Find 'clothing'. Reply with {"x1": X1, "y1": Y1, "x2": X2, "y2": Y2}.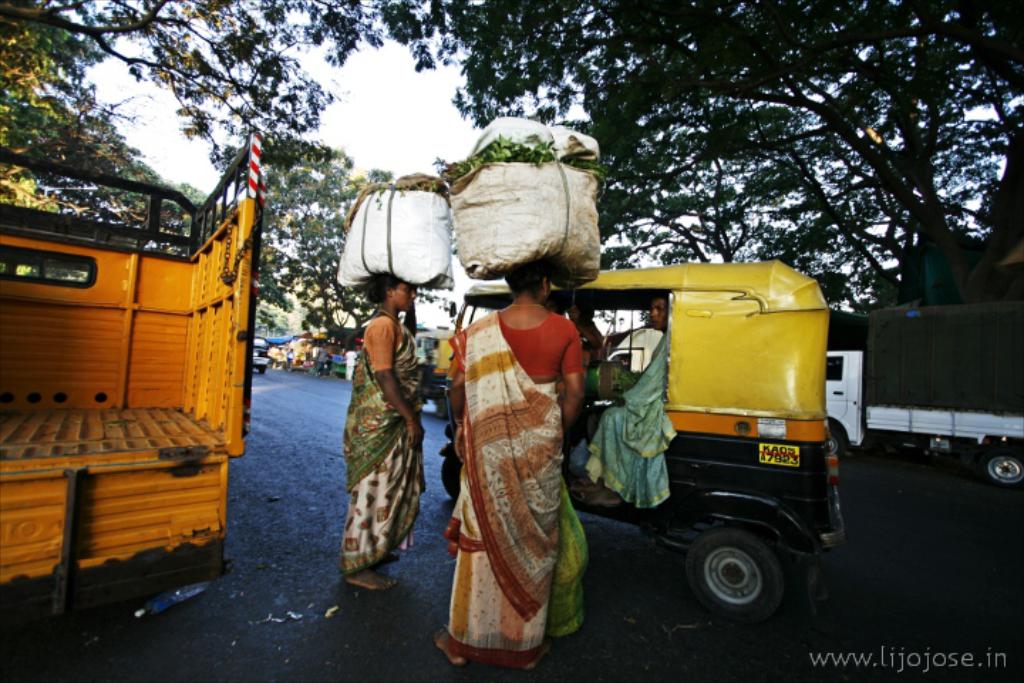
{"x1": 449, "y1": 275, "x2": 592, "y2": 659}.
